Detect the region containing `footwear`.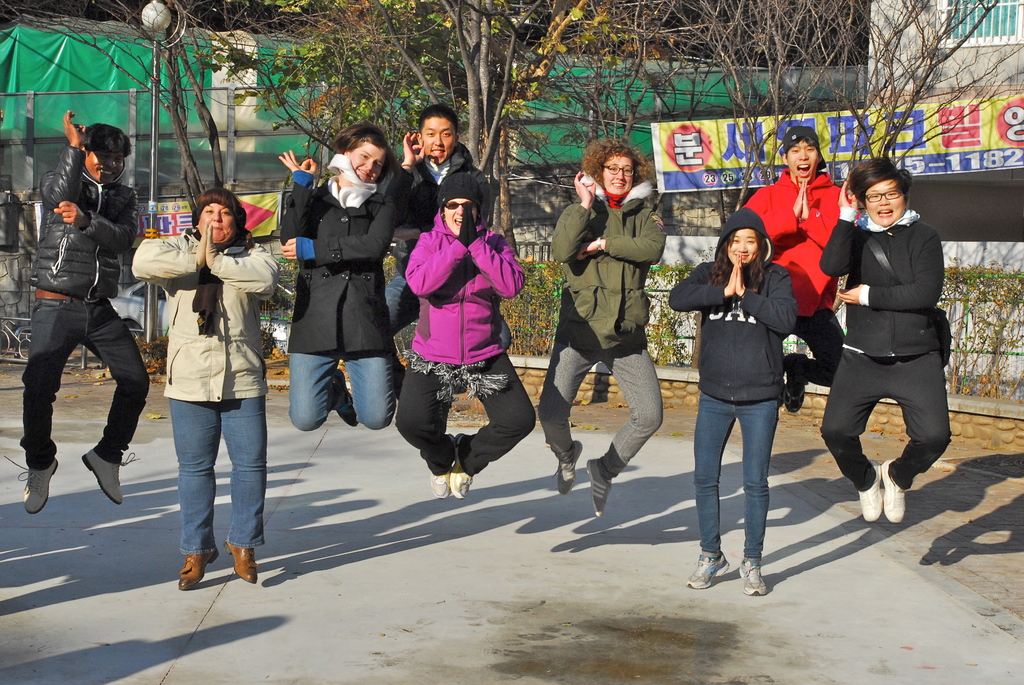
737:553:773:602.
